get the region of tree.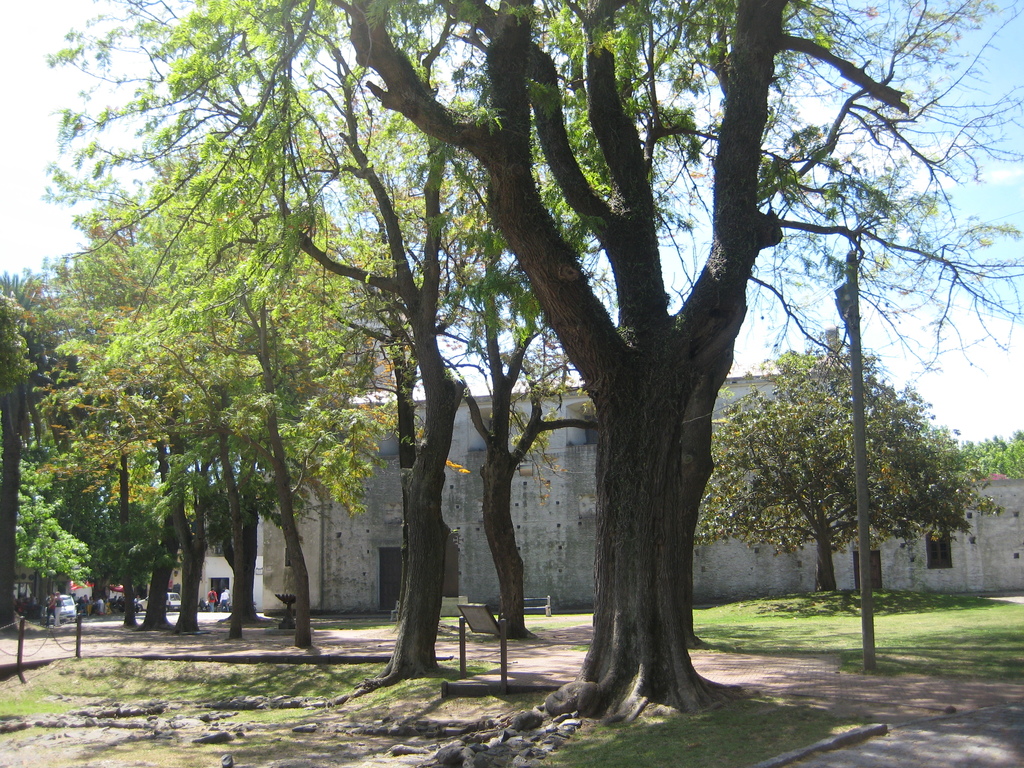
<box>694,331,999,596</box>.
